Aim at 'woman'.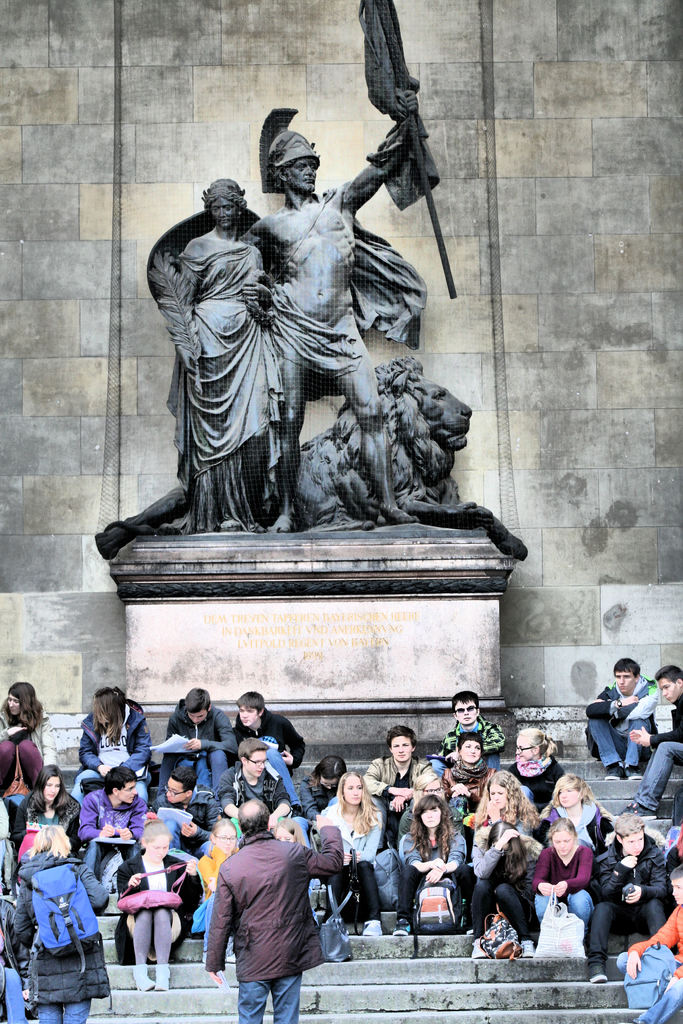
Aimed at {"x1": 13, "y1": 760, "x2": 85, "y2": 862}.
